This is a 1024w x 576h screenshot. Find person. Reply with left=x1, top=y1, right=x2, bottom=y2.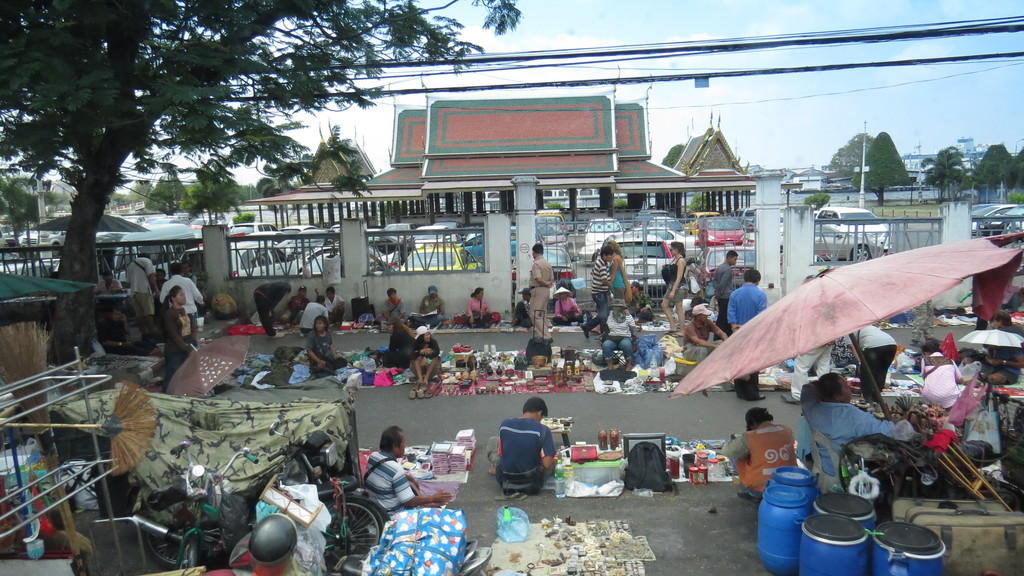
left=801, top=366, right=915, bottom=483.
